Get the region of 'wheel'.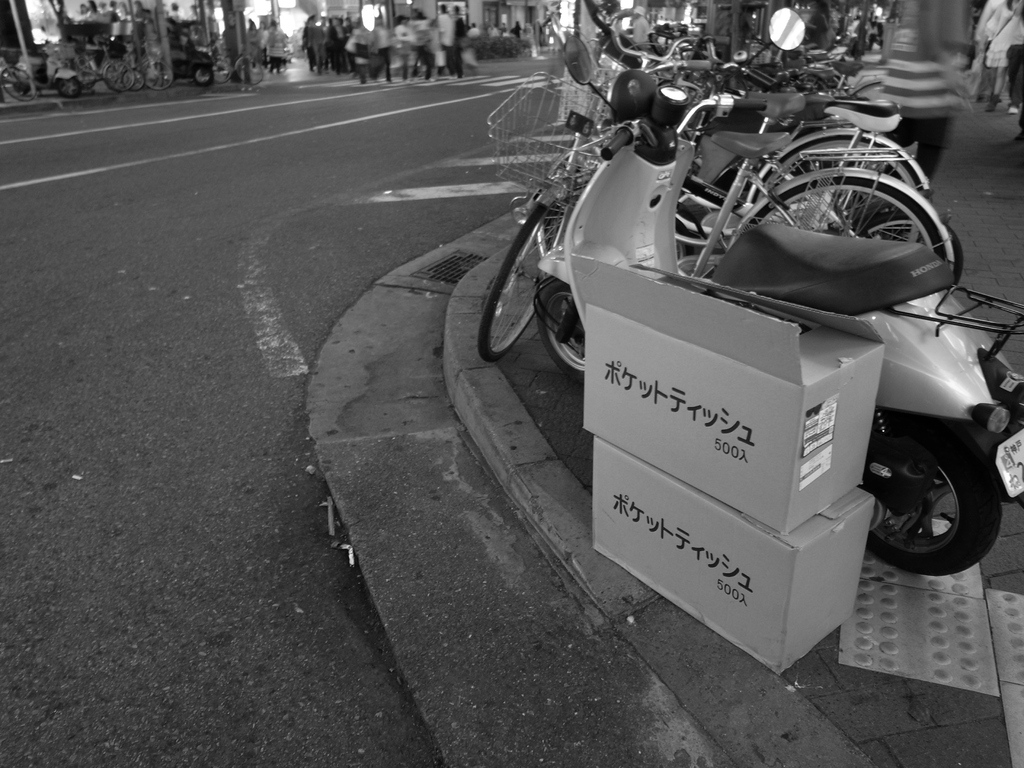
select_region(873, 427, 995, 575).
